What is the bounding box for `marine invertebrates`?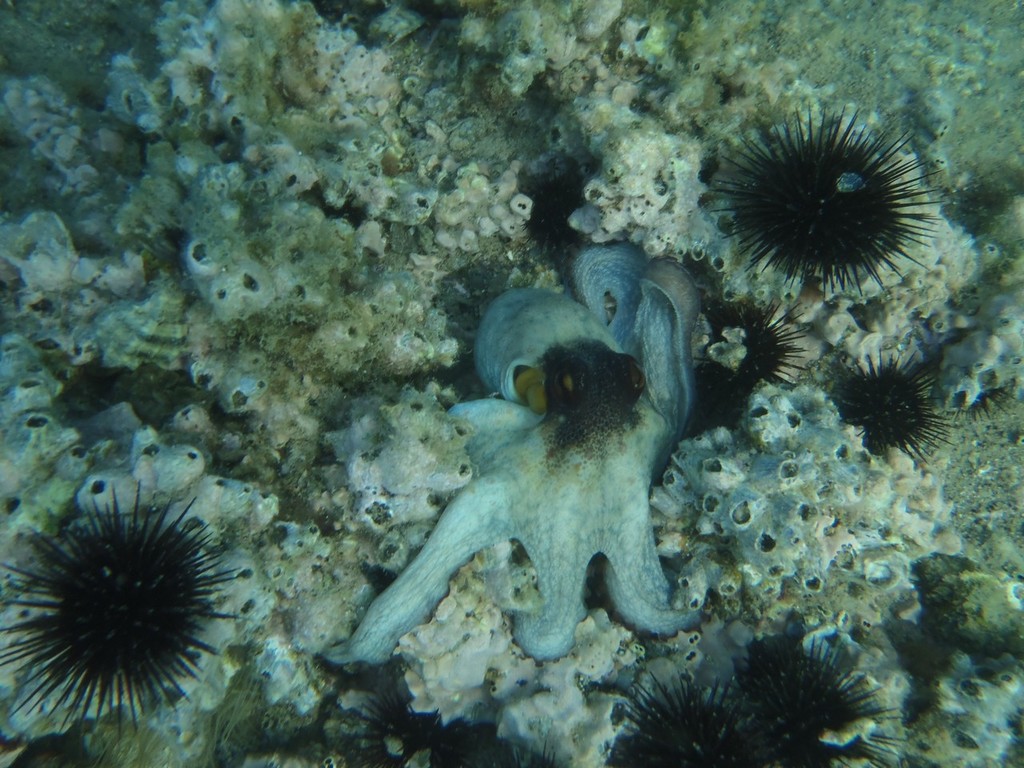
(727, 597, 919, 757).
